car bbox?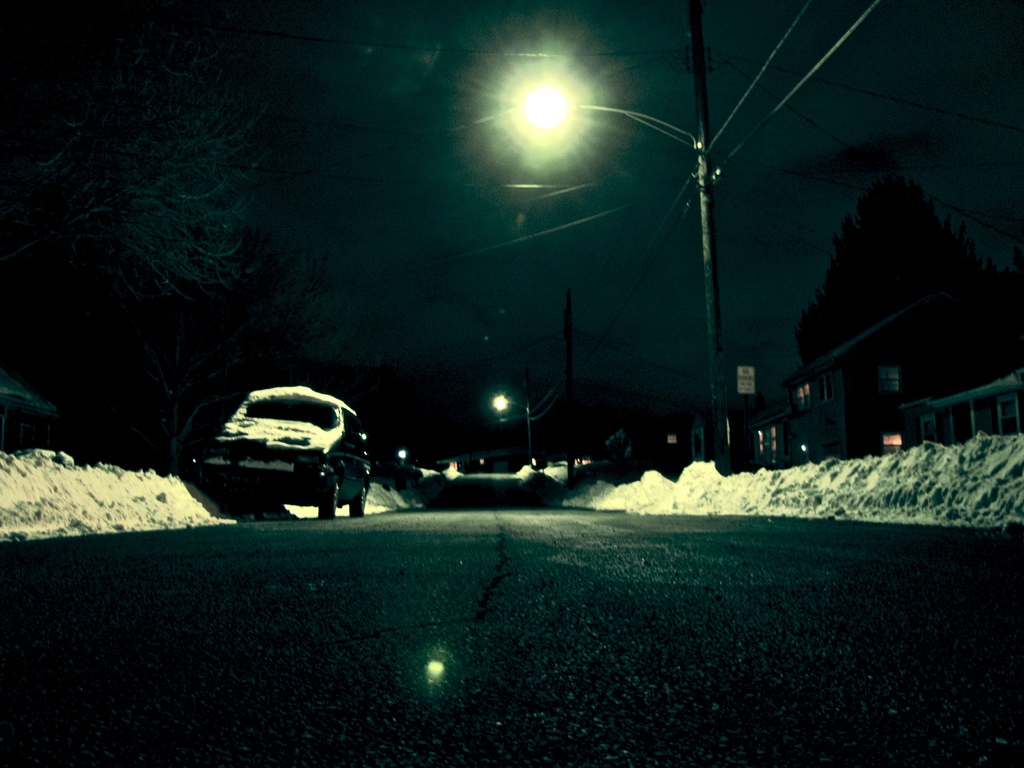
{"x1": 196, "y1": 383, "x2": 367, "y2": 521}
